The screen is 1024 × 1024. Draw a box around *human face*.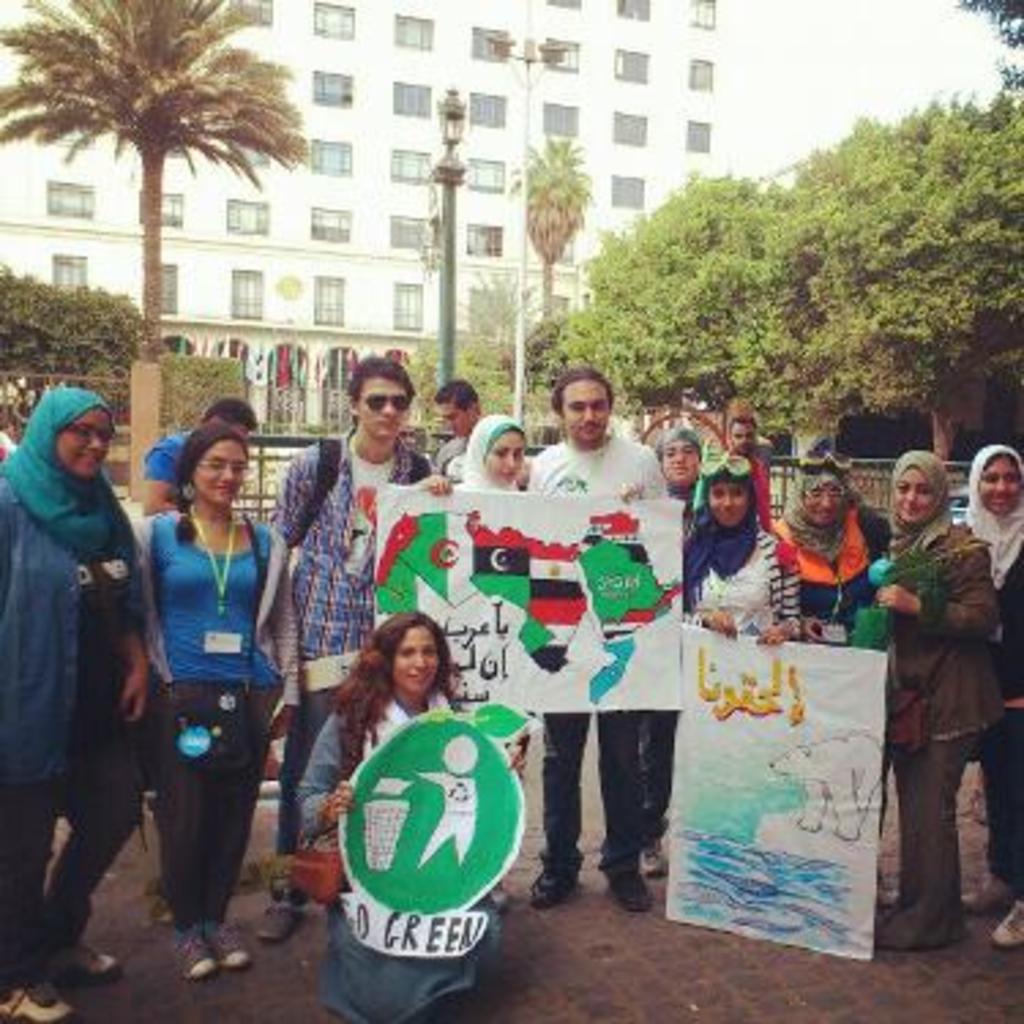
bbox=[197, 442, 246, 502].
